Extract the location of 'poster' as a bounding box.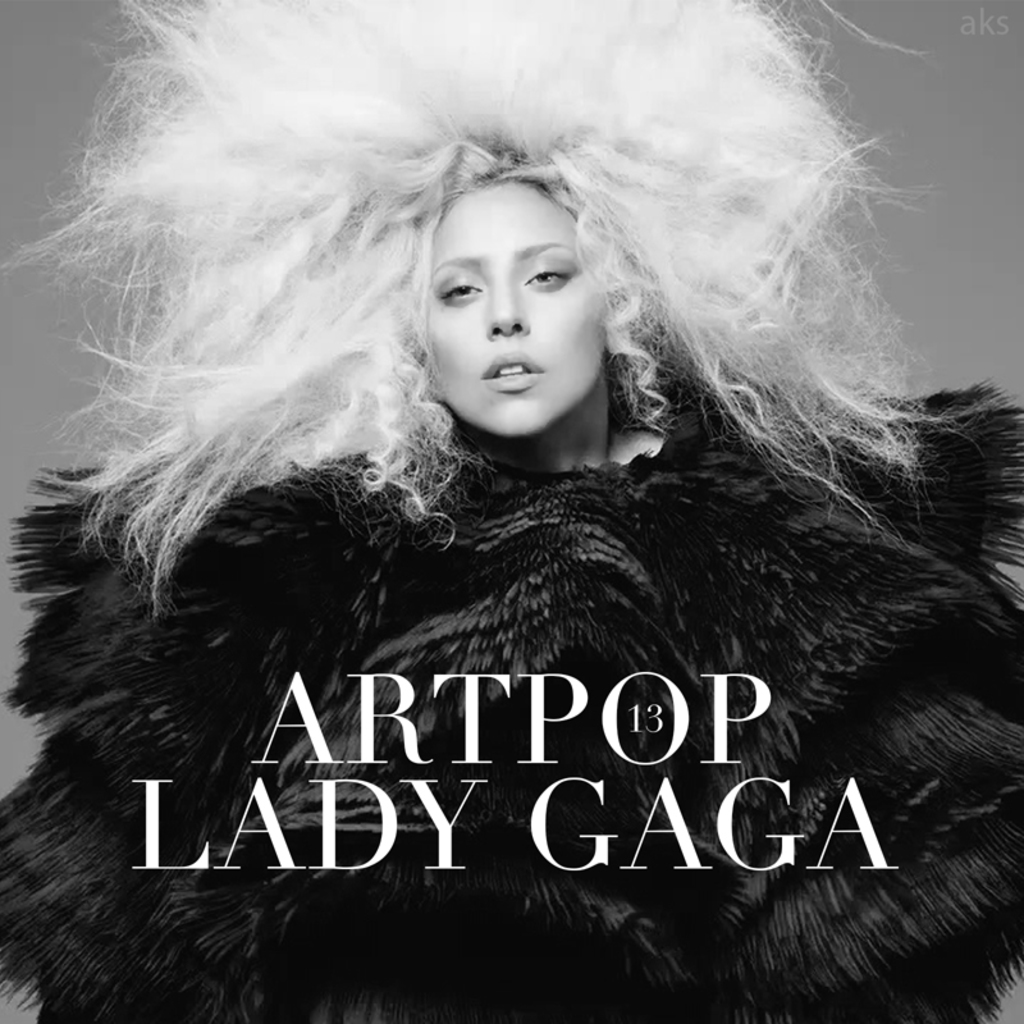
0 0 1023 1023.
